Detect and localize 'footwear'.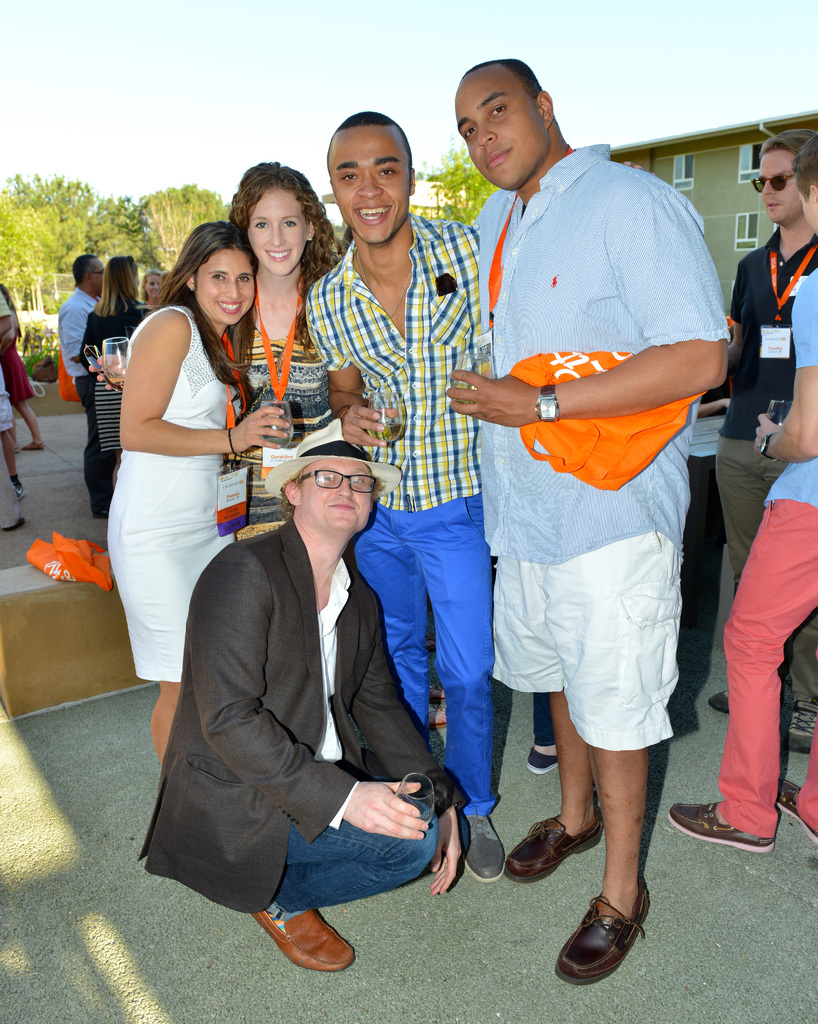
Localized at region(707, 687, 733, 715).
